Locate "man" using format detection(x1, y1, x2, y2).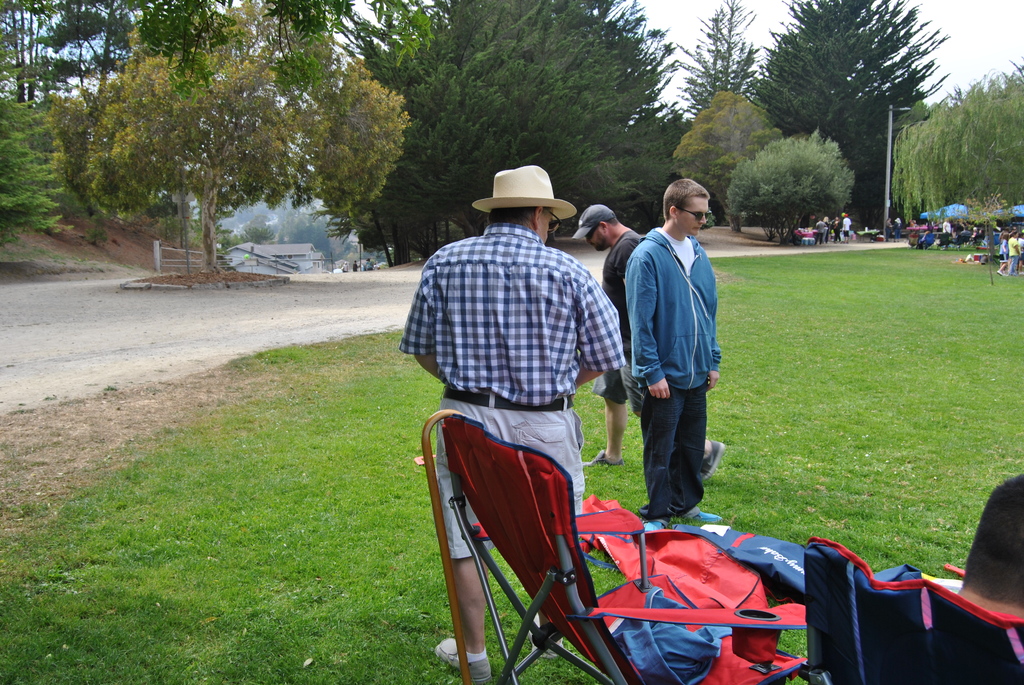
detection(619, 173, 725, 533).
